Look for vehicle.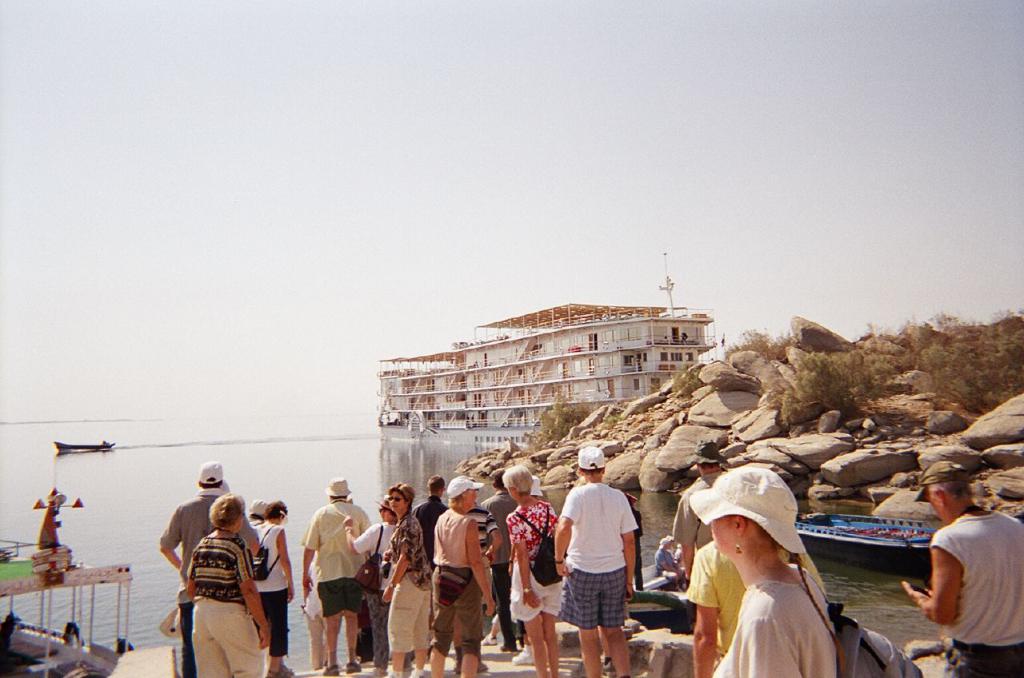
Found: pyautogui.locateOnScreen(795, 513, 943, 579).
